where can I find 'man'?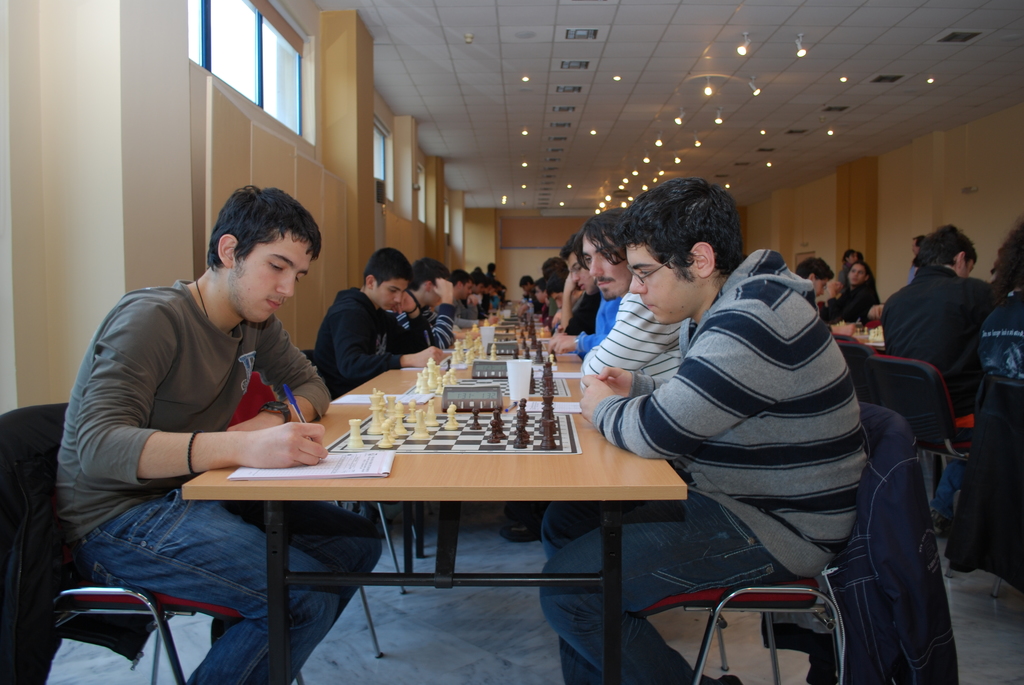
You can find it at {"x1": 54, "y1": 198, "x2": 362, "y2": 643}.
